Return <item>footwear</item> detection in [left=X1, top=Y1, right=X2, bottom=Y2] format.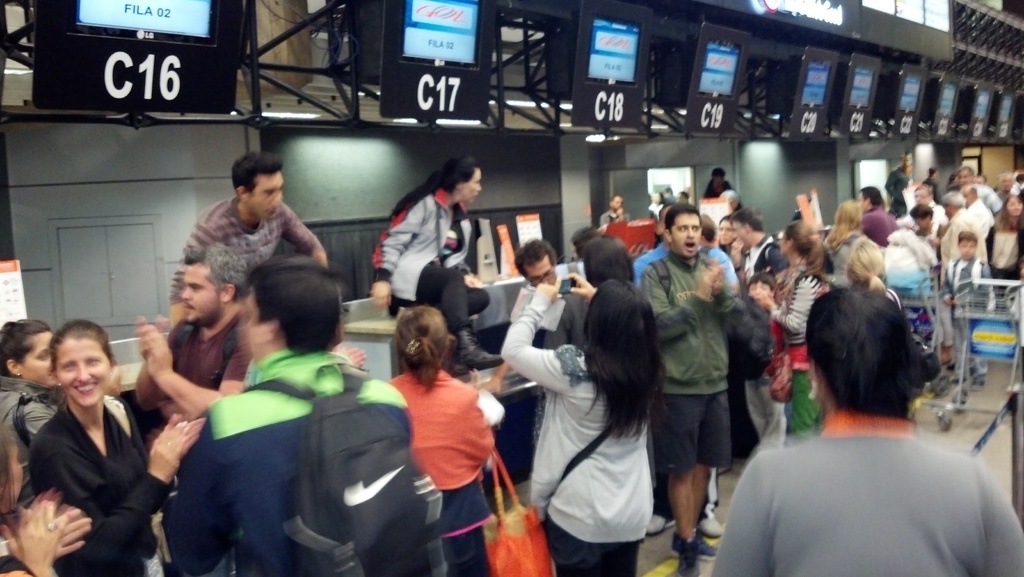
[left=646, top=512, right=676, bottom=540].
